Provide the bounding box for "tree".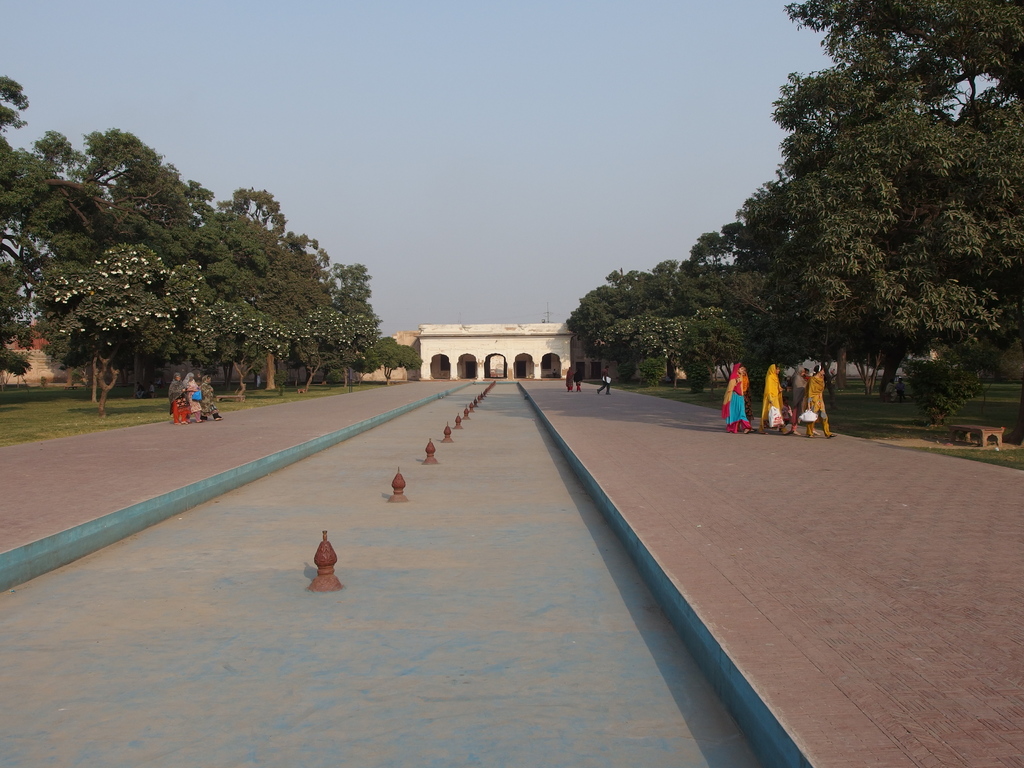
select_region(58, 284, 173, 410).
